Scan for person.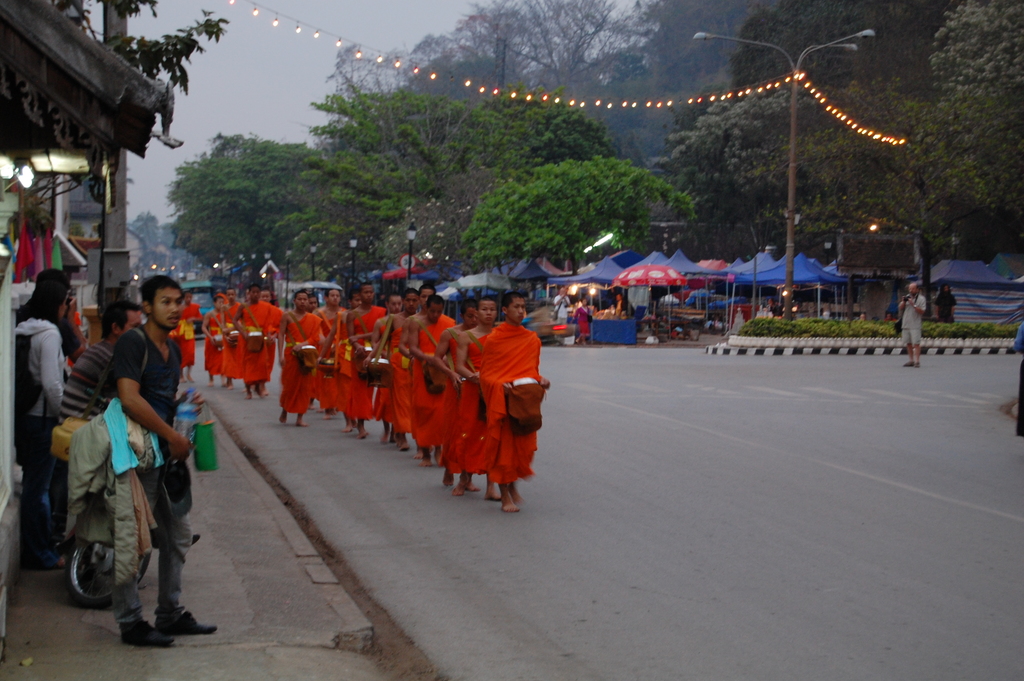
Scan result: bbox(94, 272, 220, 650).
